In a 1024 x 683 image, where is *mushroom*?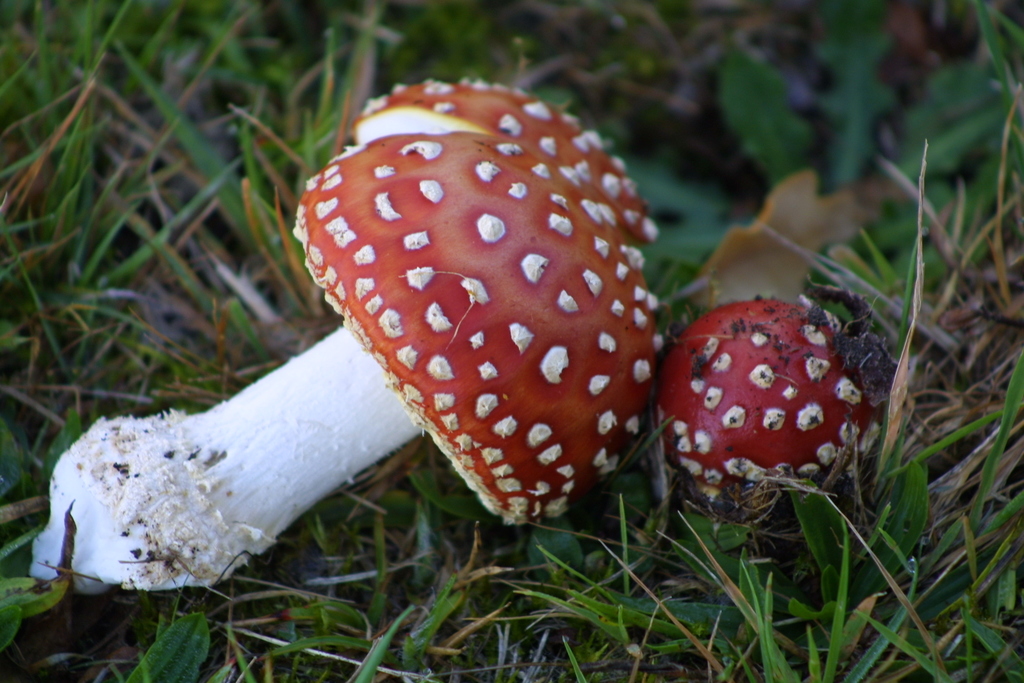
25/77/669/598.
